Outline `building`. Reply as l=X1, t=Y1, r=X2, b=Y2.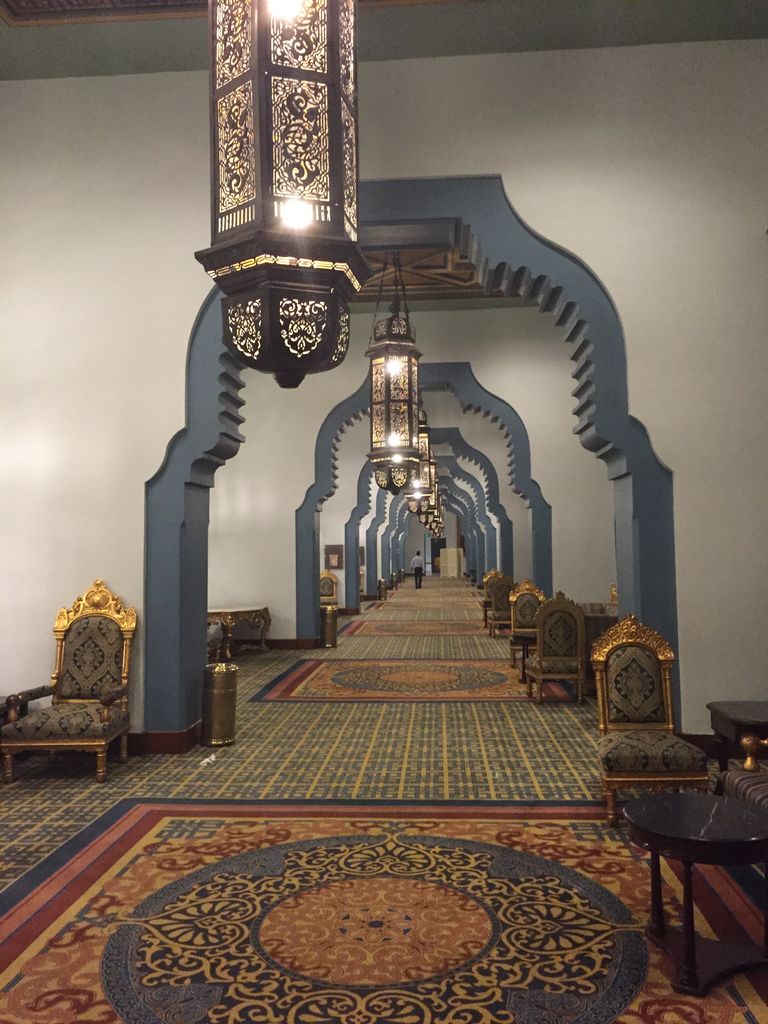
l=0, t=0, r=767, b=1023.
